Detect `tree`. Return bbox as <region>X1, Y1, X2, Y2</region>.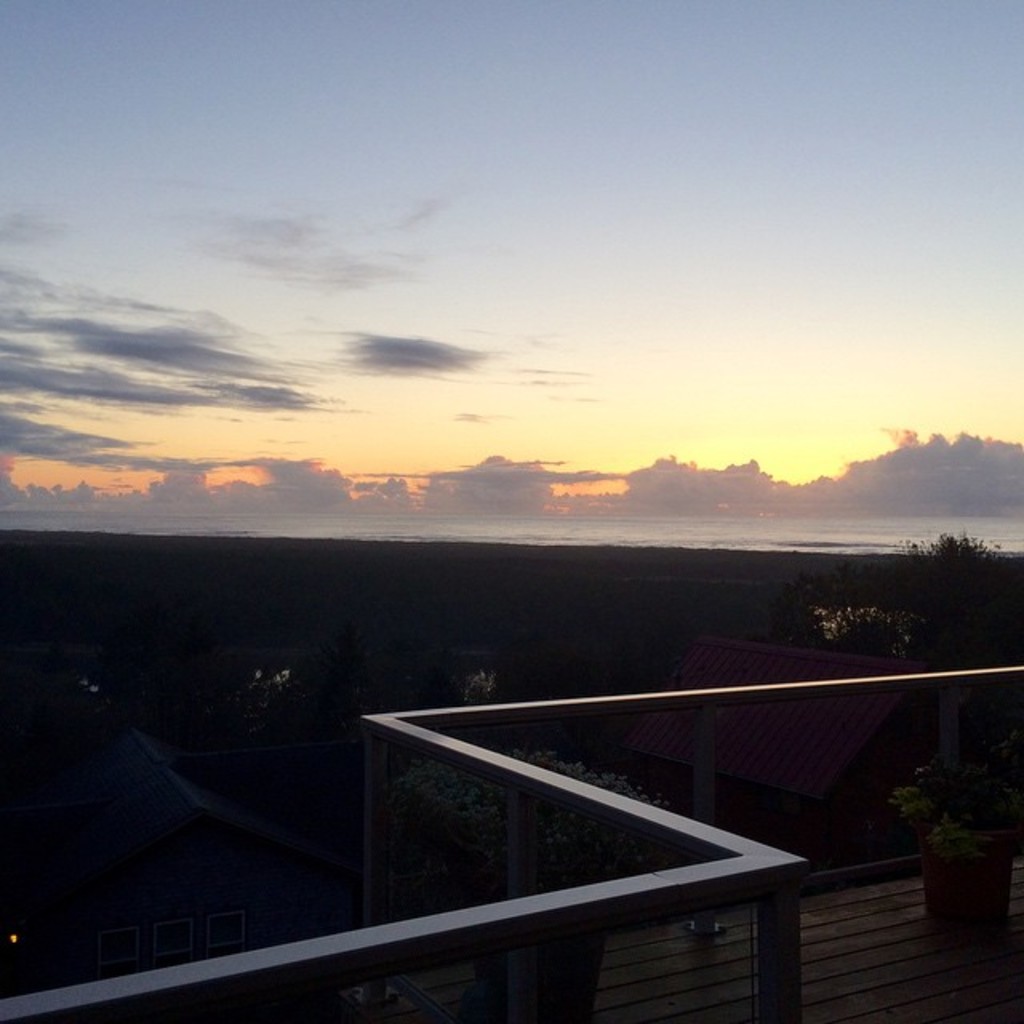
<region>893, 534, 1010, 654</region>.
